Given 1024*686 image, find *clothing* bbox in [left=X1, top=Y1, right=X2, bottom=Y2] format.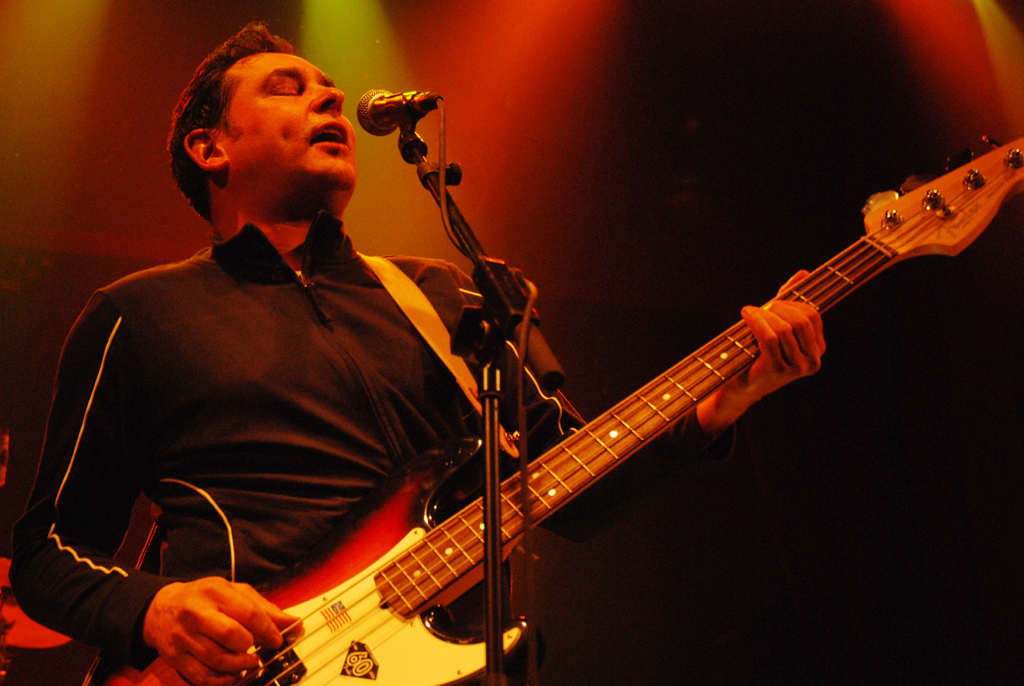
[left=160, top=133, right=807, bottom=678].
